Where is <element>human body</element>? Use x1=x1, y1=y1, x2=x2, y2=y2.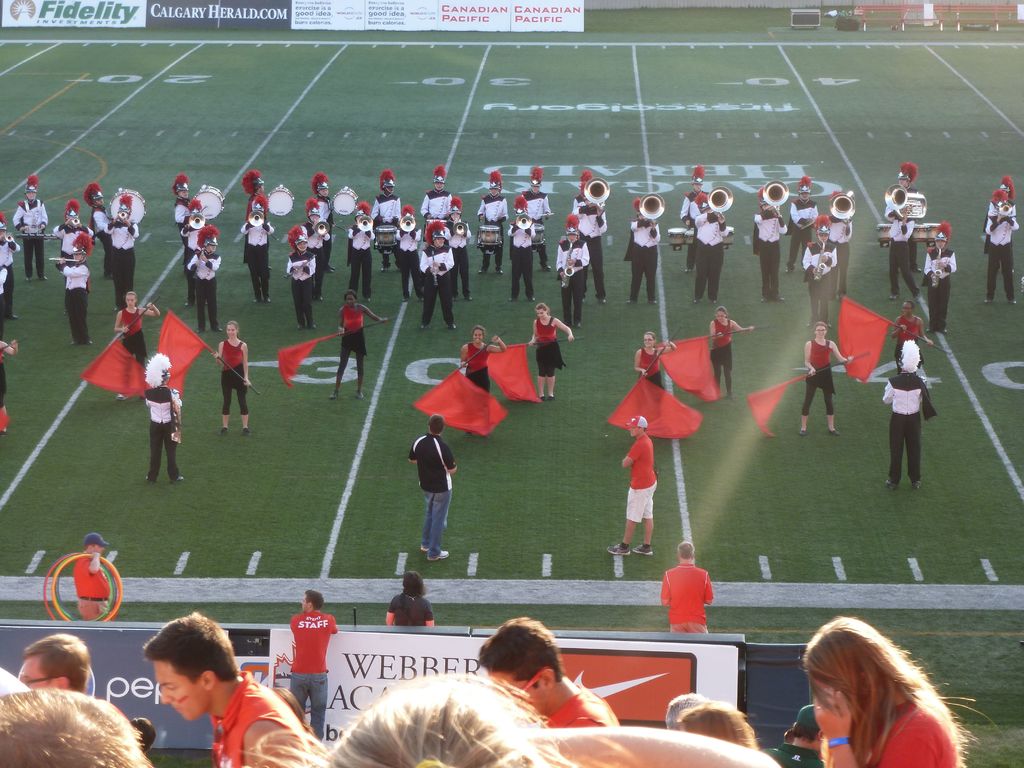
x1=186, y1=223, x2=219, y2=333.
